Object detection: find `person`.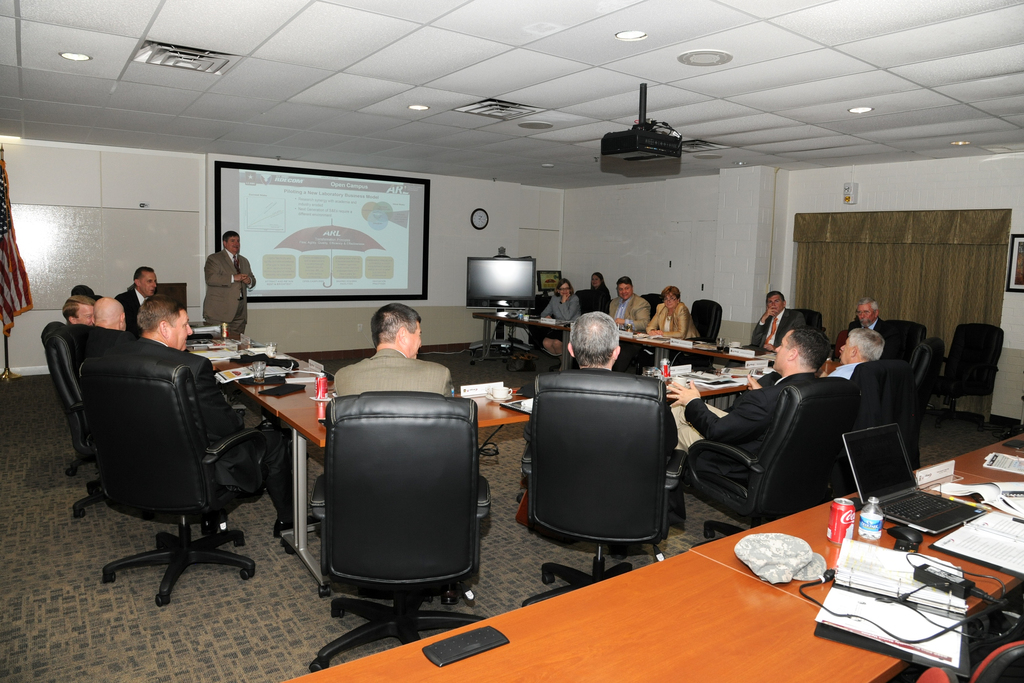
select_region(644, 284, 701, 340).
